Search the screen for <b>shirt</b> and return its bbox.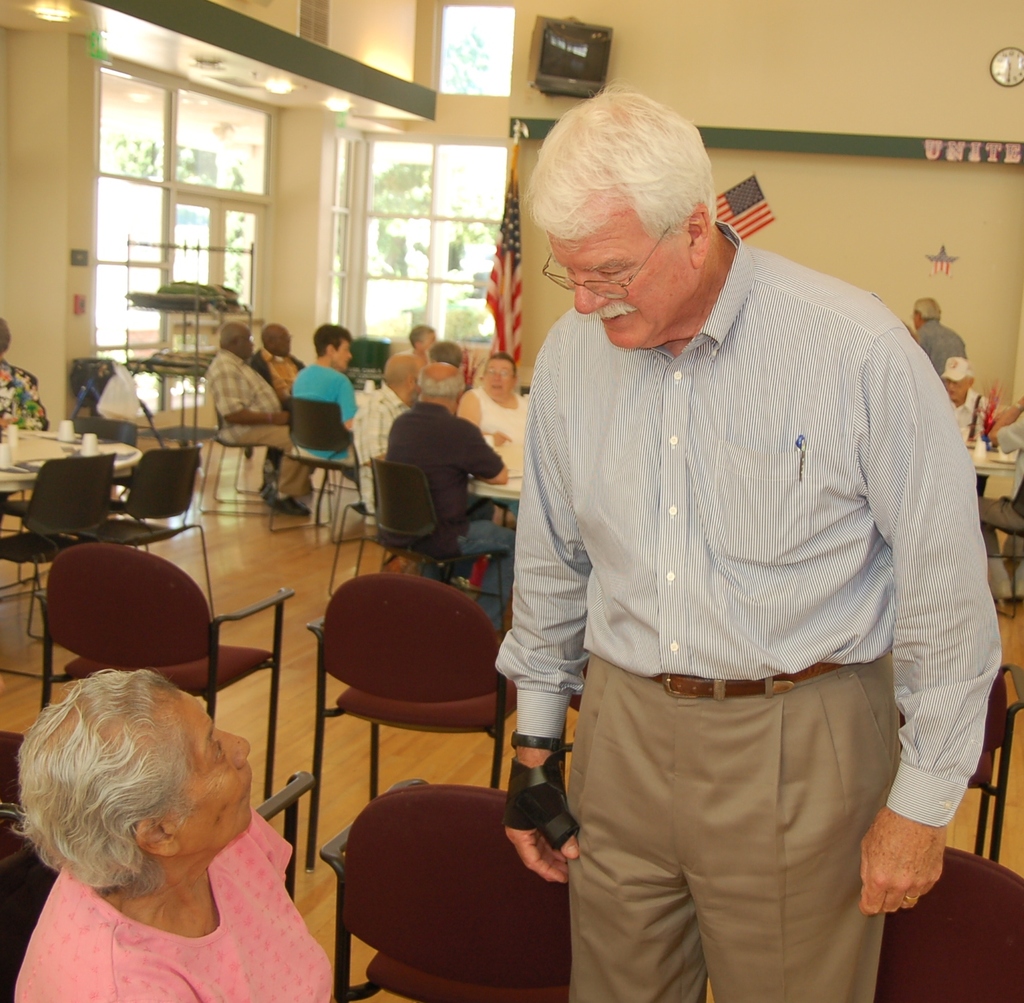
Found: 361,160,932,905.
